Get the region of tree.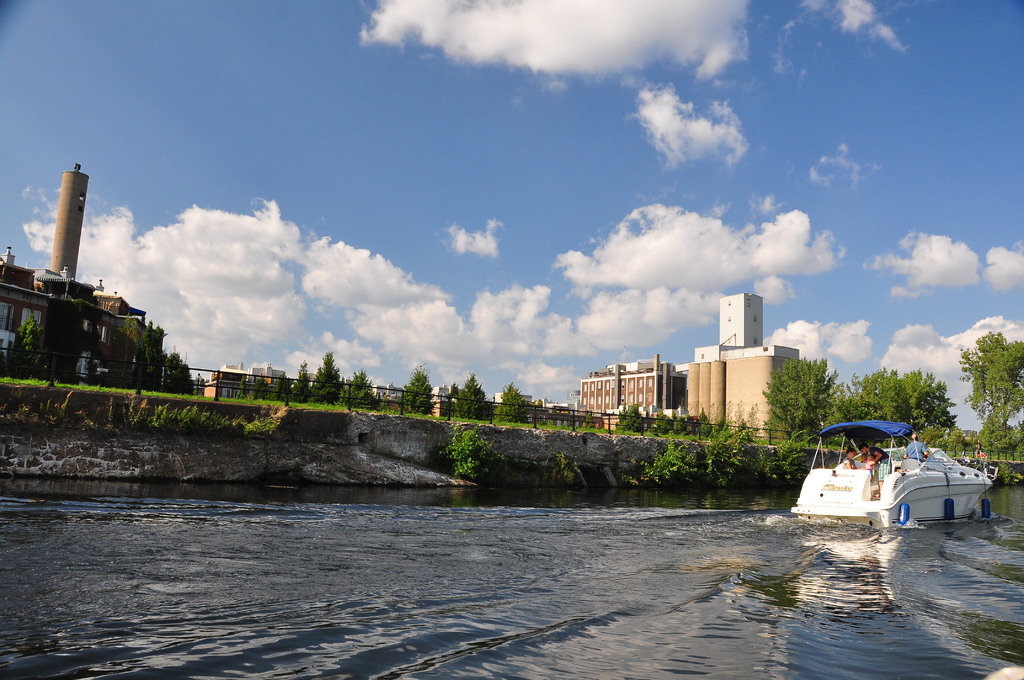
BBox(456, 371, 504, 417).
